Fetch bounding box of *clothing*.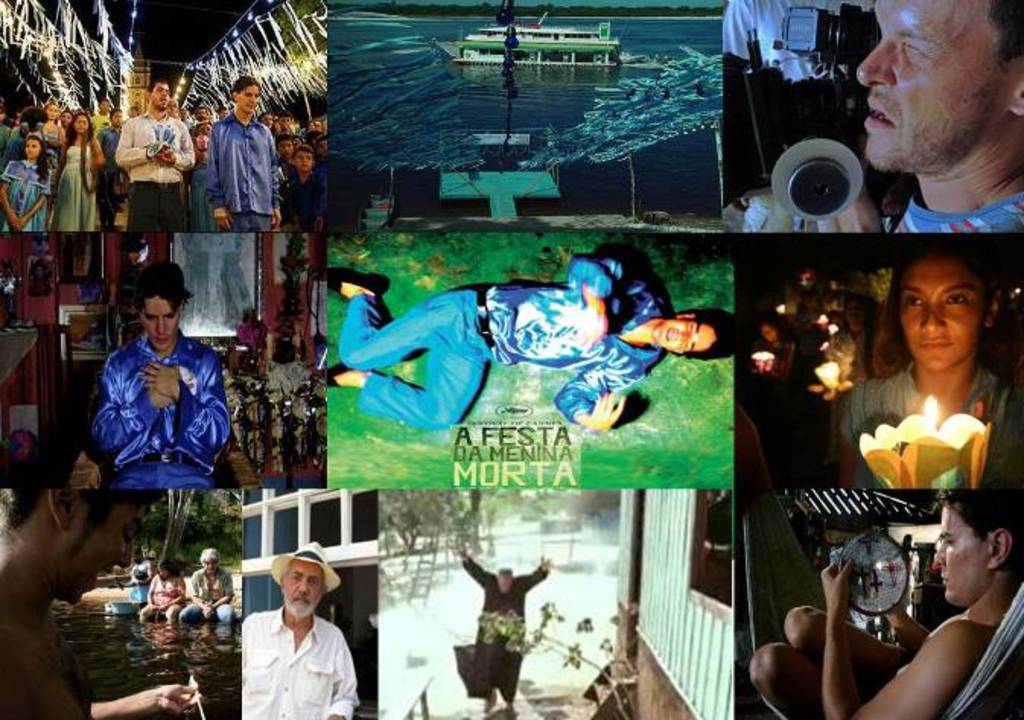
Bbox: (left=53, top=139, right=107, bottom=227).
